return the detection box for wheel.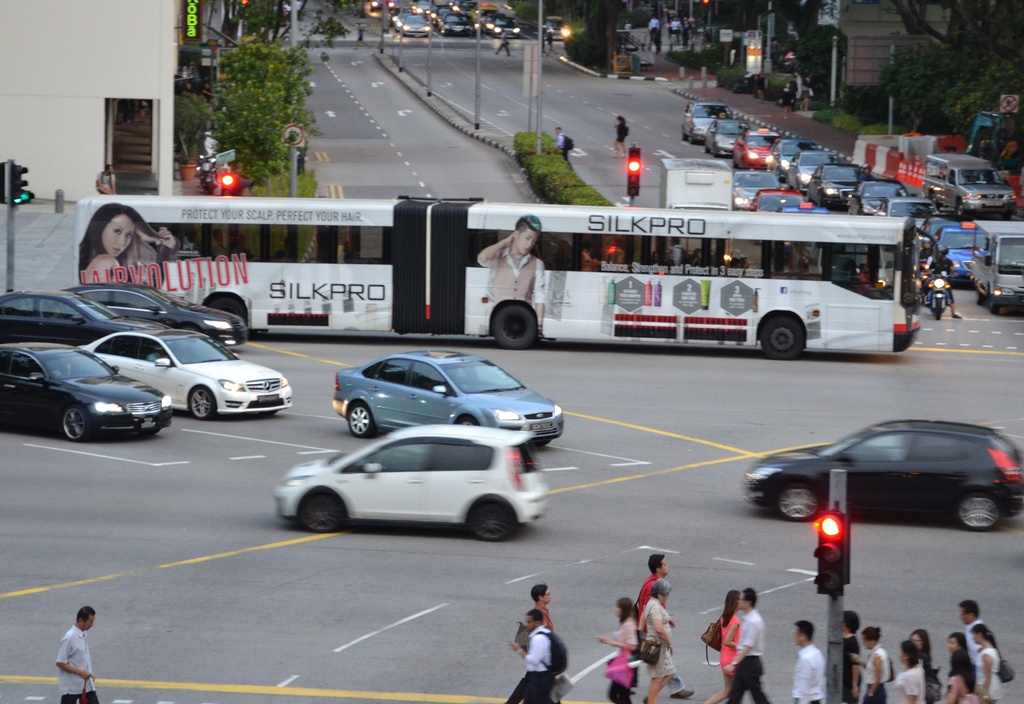
crop(955, 198, 964, 220).
